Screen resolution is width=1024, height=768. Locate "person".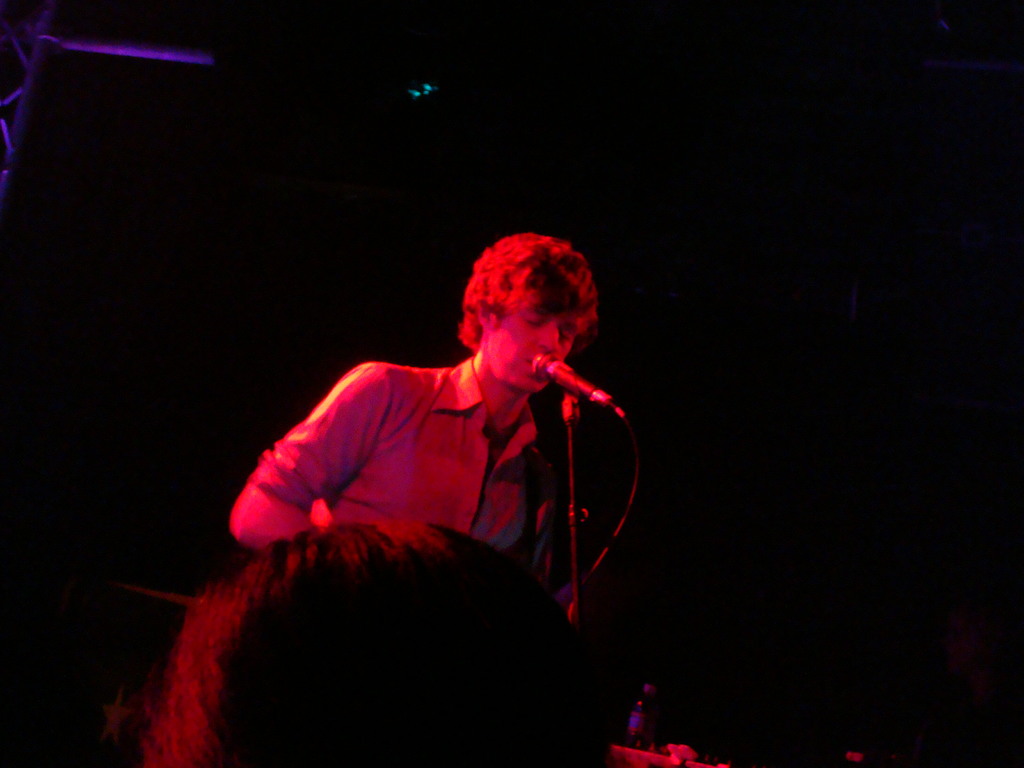
141,516,620,767.
